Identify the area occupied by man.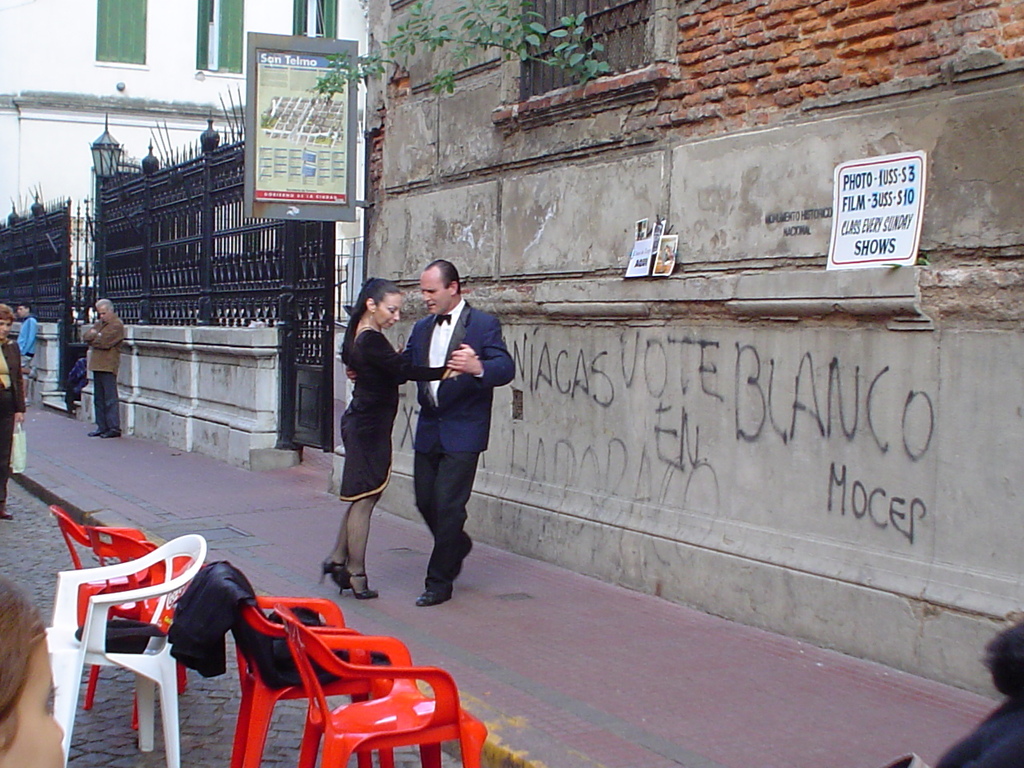
Area: region(82, 298, 122, 444).
